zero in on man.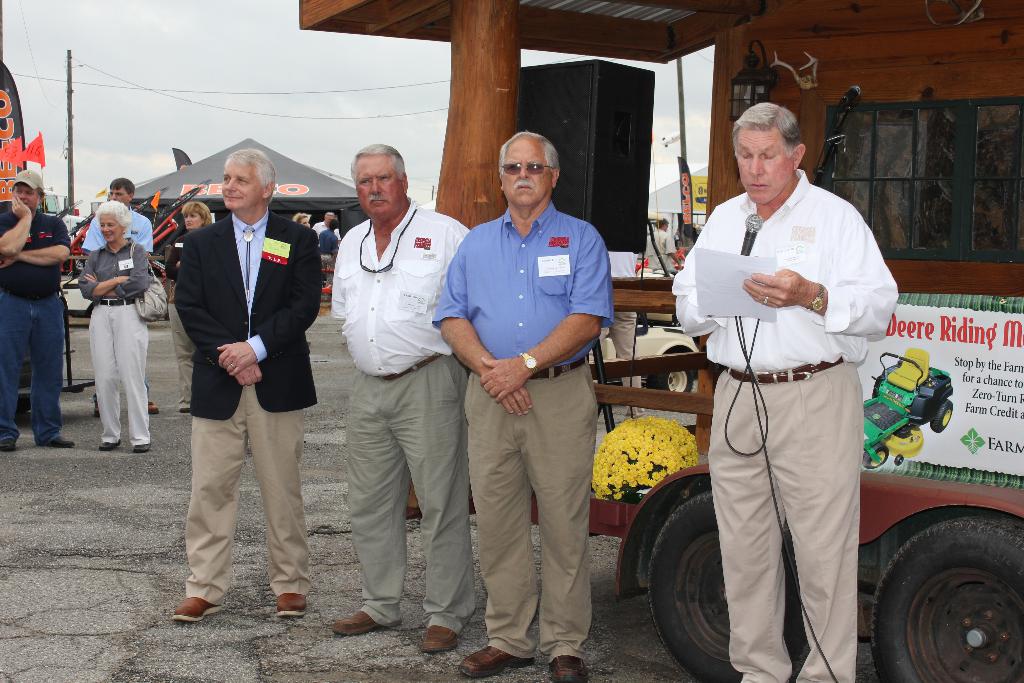
Zeroed in: <region>671, 103, 899, 682</region>.
